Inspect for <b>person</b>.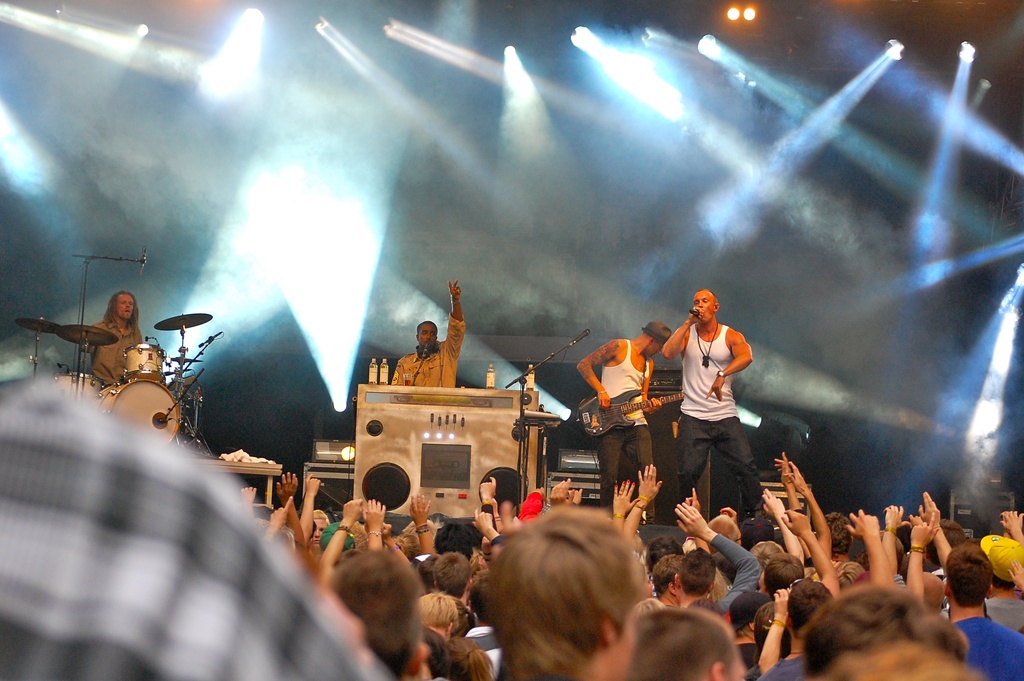
Inspection: <region>577, 322, 665, 502</region>.
